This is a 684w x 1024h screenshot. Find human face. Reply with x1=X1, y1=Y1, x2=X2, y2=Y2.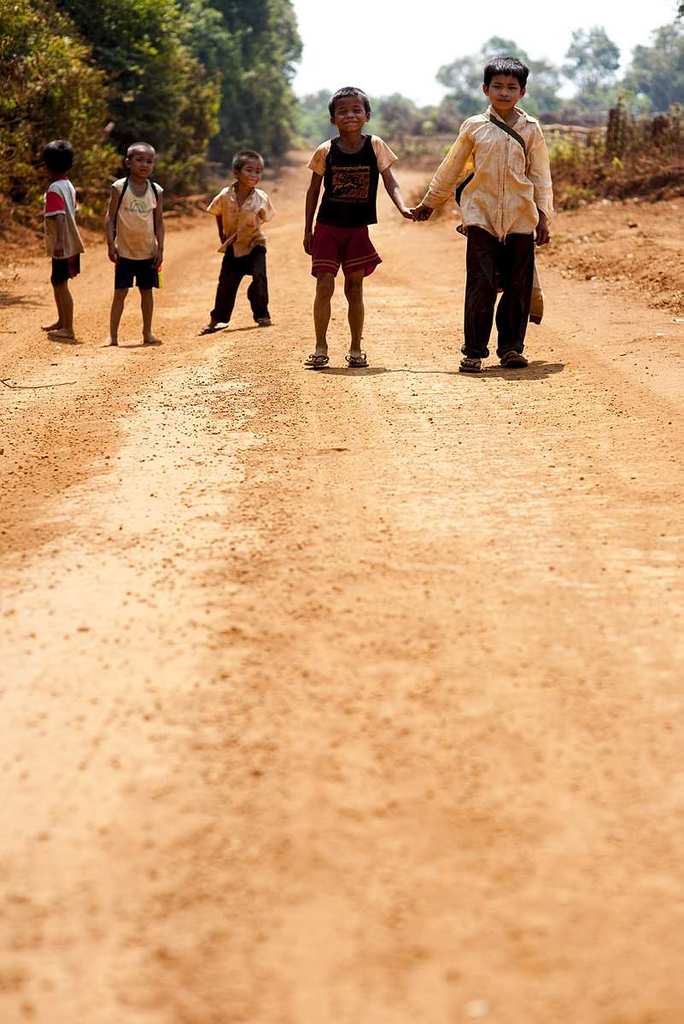
x1=130, y1=155, x2=151, y2=177.
